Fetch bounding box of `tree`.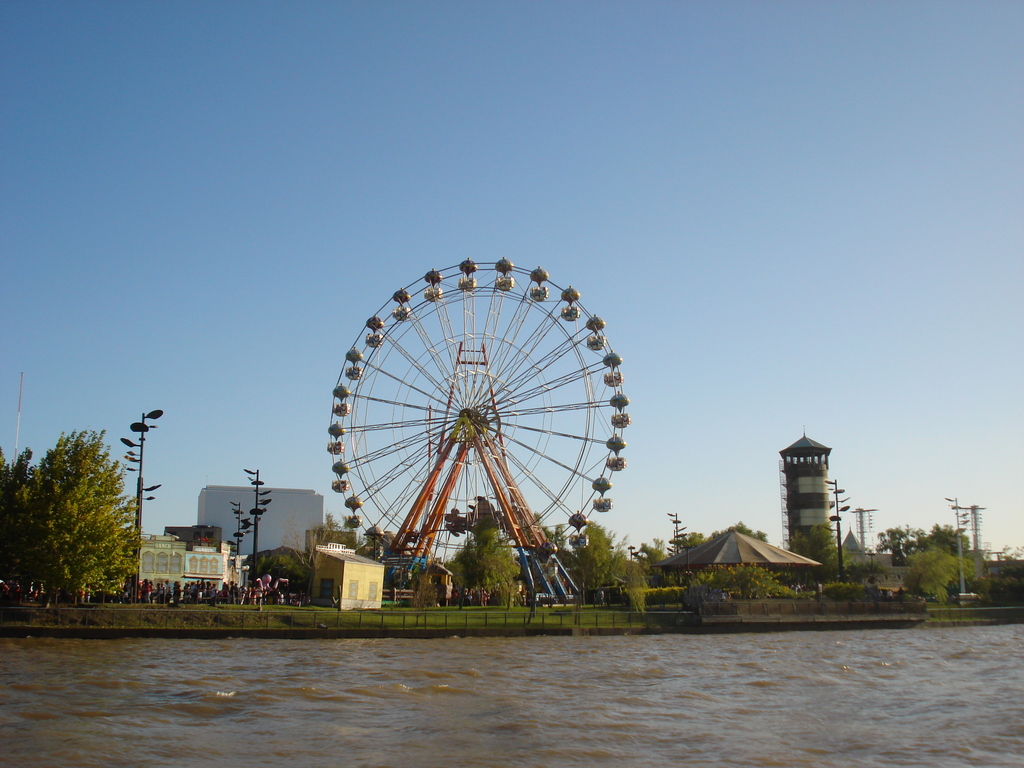
Bbox: locate(280, 507, 346, 598).
